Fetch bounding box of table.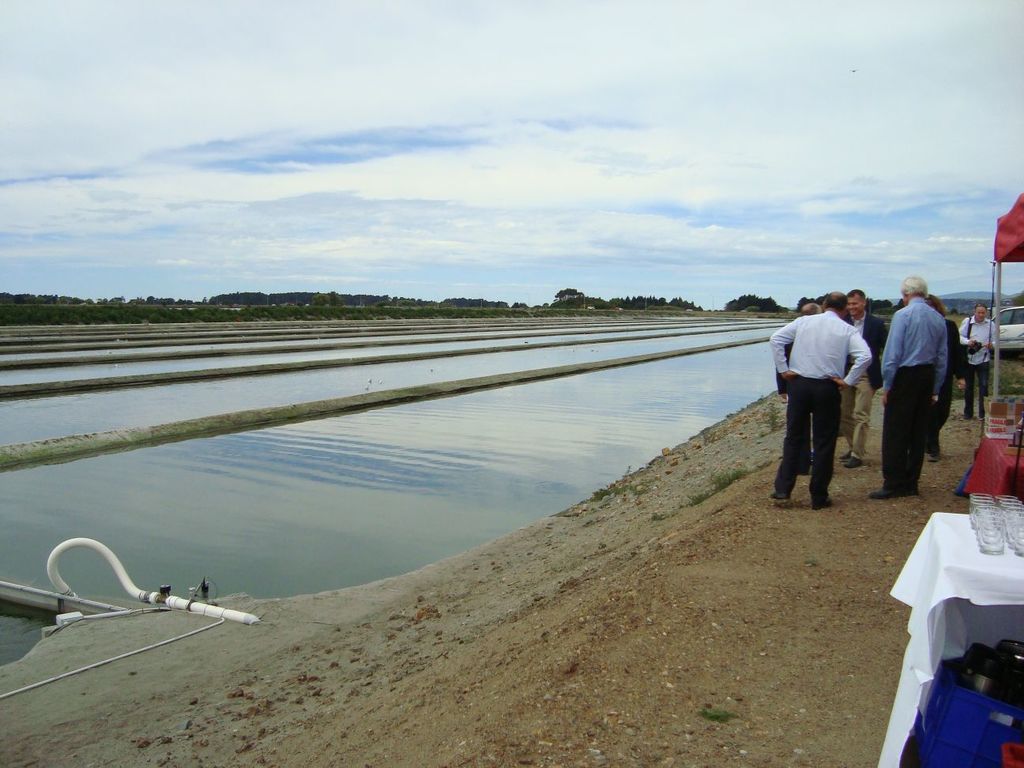
Bbox: x1=984 y1=405 x2=1023 y2=497.
